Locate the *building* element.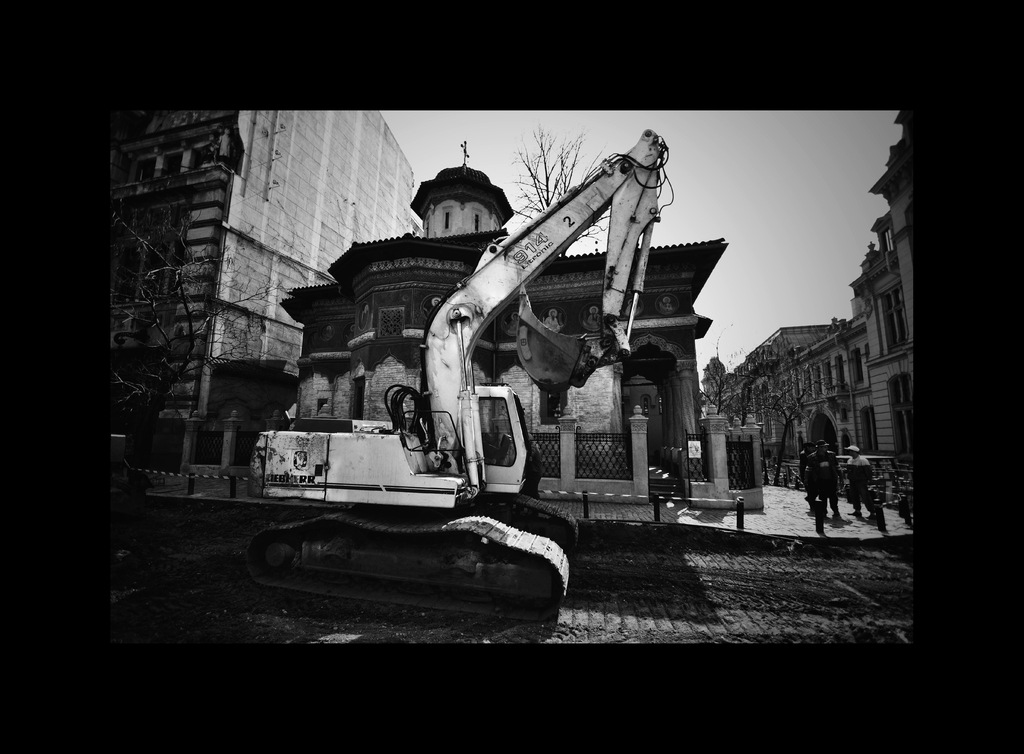
Element bbox: Rect(712, 107, 924, 486).
